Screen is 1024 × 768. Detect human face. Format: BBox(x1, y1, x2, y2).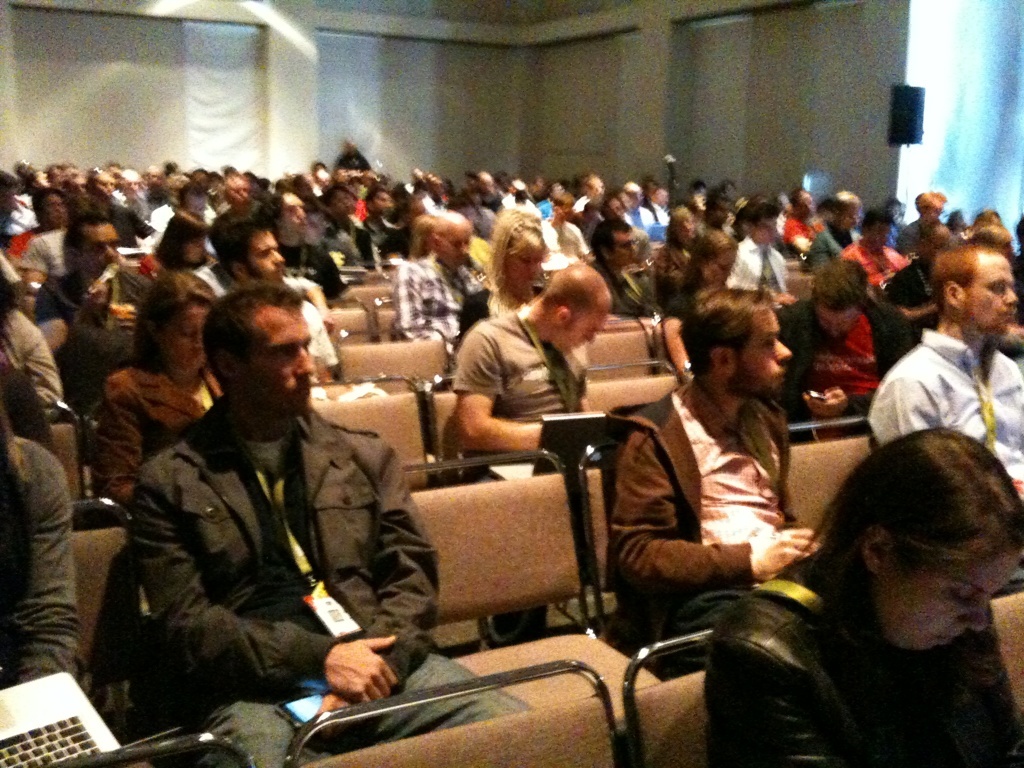
BBox(435, 224, 471, 266).
